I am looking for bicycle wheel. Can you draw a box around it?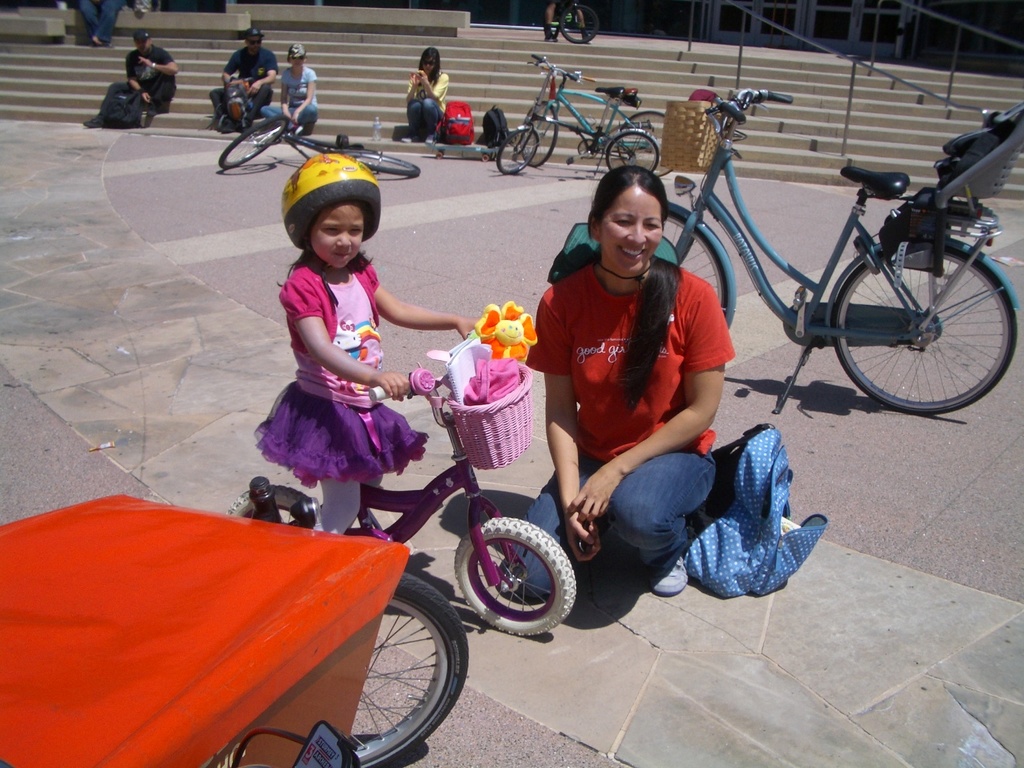
Sure, the bounding box is (342, 144, 428, 183).
